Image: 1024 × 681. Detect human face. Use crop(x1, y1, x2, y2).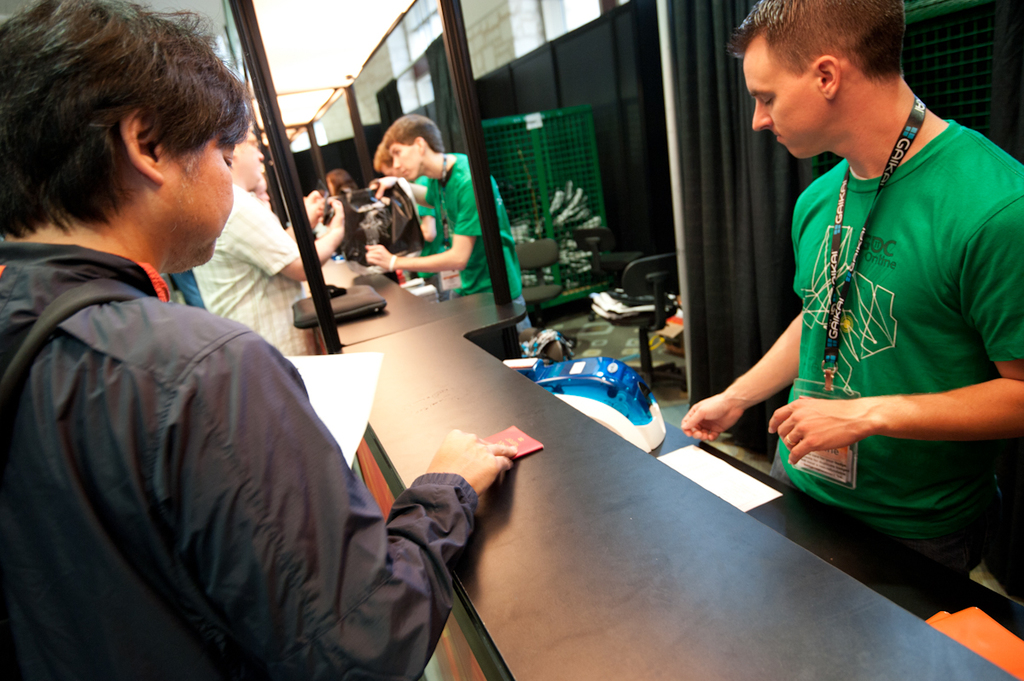
crop(742, 32, 830, 162).
